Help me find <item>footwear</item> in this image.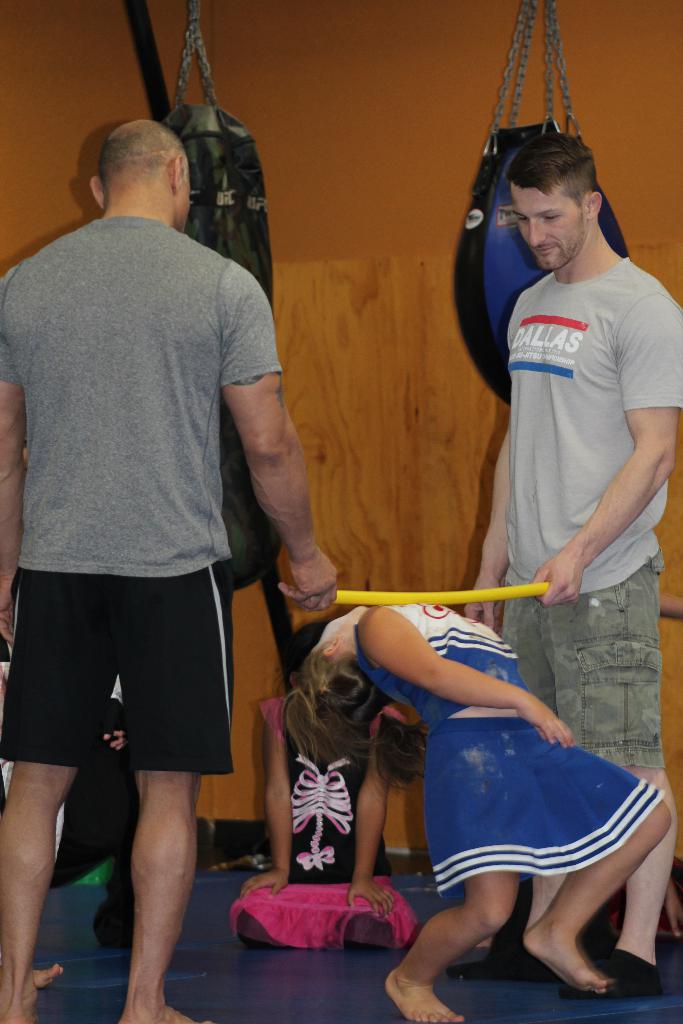
Found it: left=536, top=935, right=662, bottom=986.
